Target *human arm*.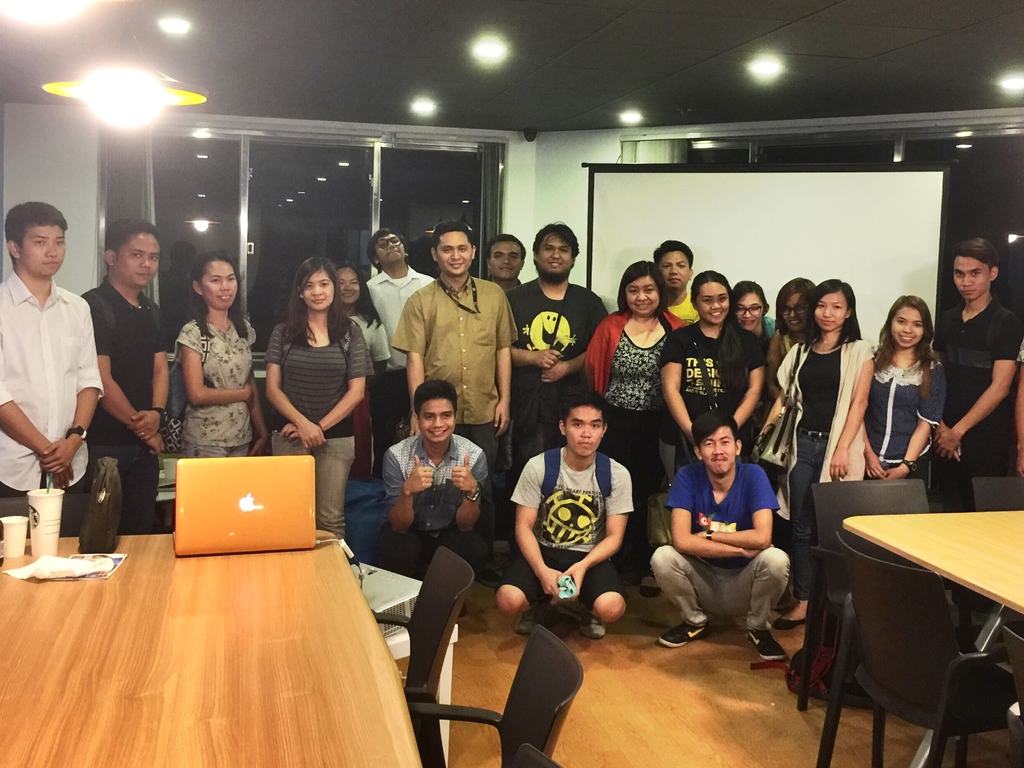
Target region: {"x1": 133, "y1": 301, "x2": 174, "y2": 438}.
